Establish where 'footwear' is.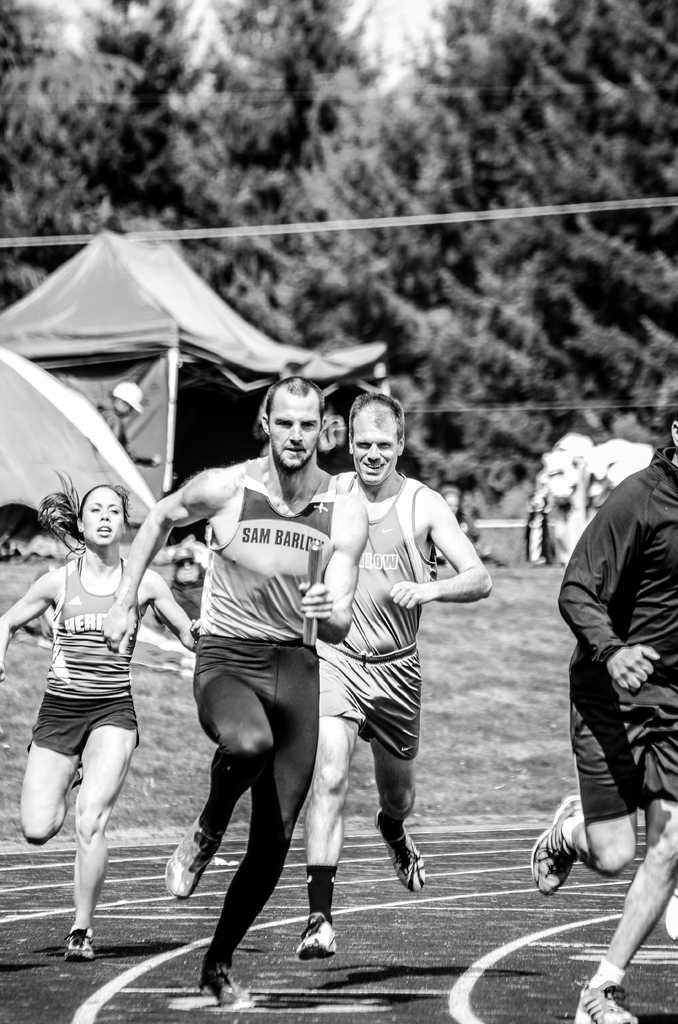
Established at locate(164, 813, 222, 904).
